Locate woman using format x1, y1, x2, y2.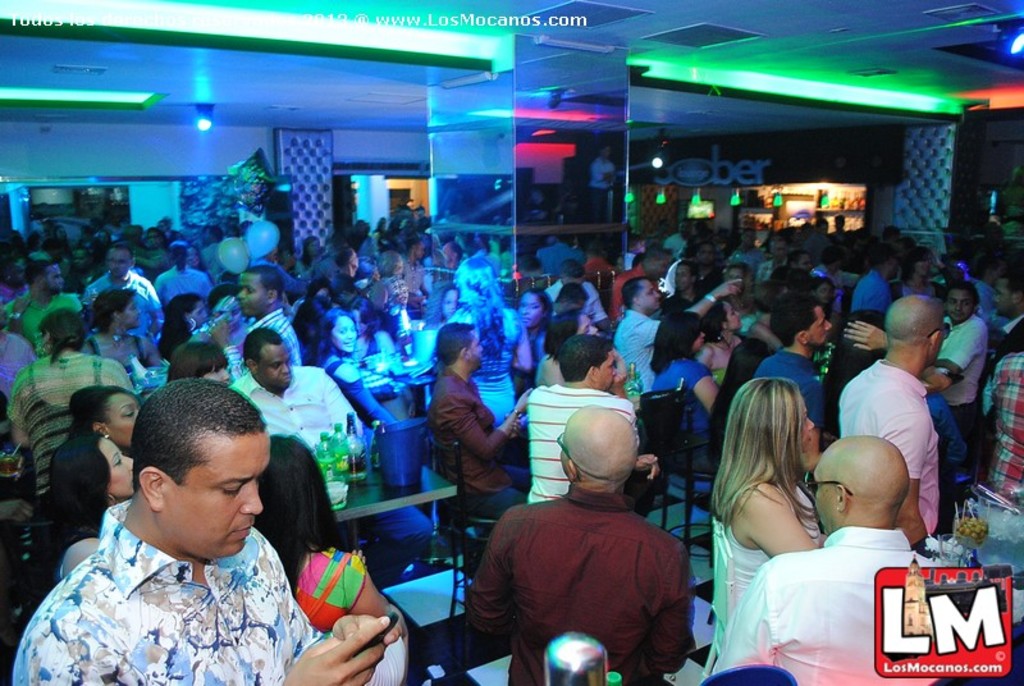
155, 292, 210, 367.
